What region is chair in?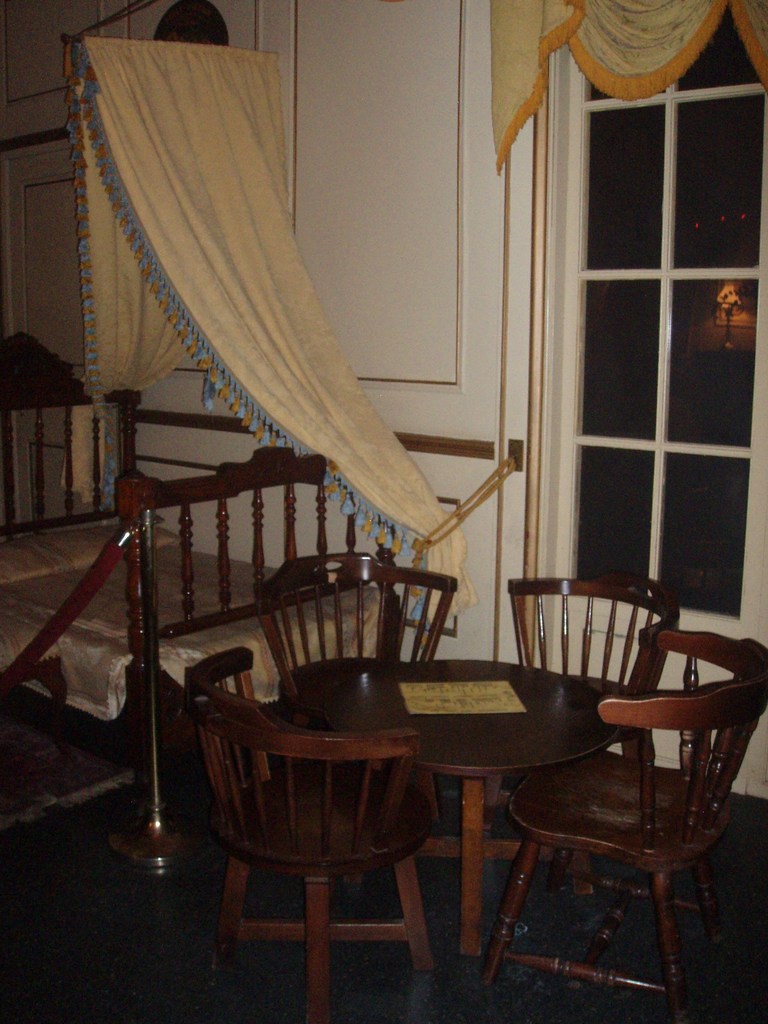
rect(255, 548, 460, 884).
